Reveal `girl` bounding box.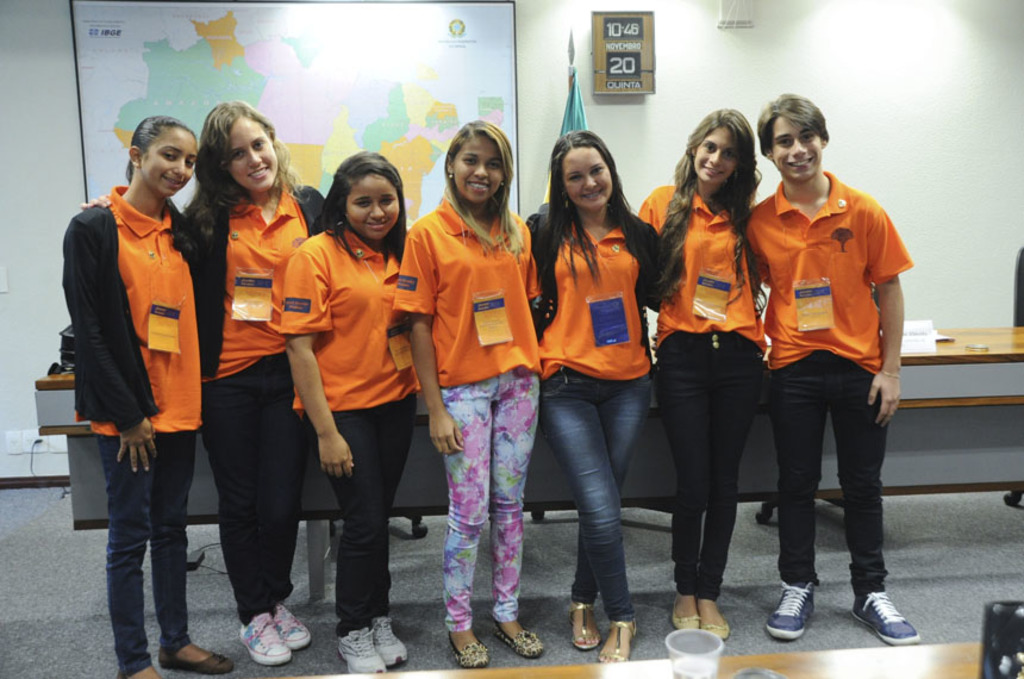
Revealed: <box>57,113,199,678</box>.
